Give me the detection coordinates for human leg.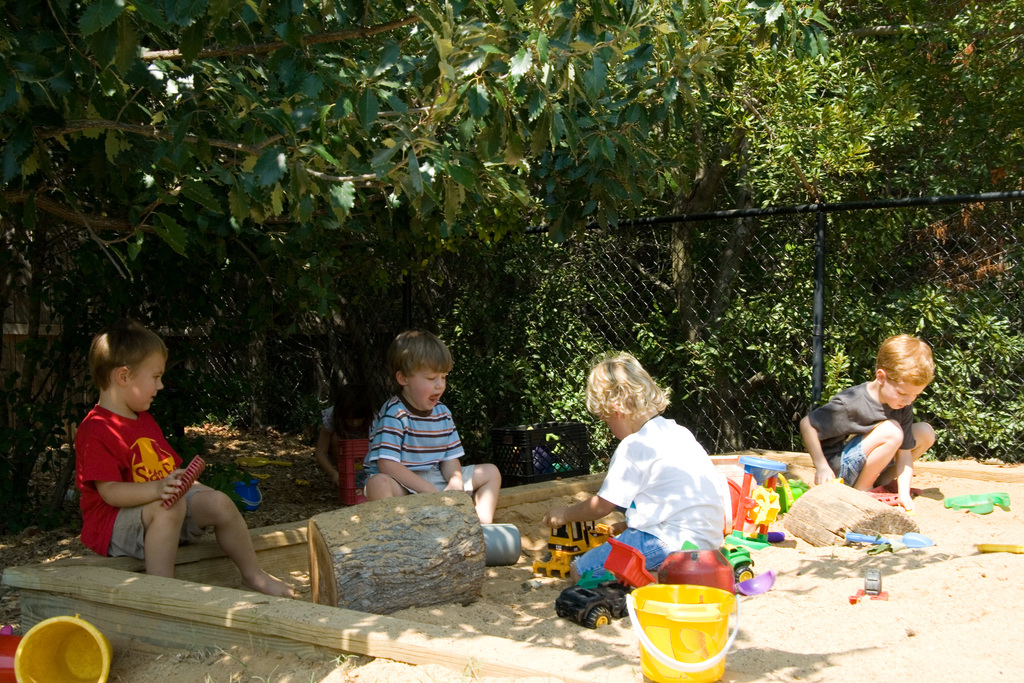
left=189, top=488, right=291, bottom=595.
